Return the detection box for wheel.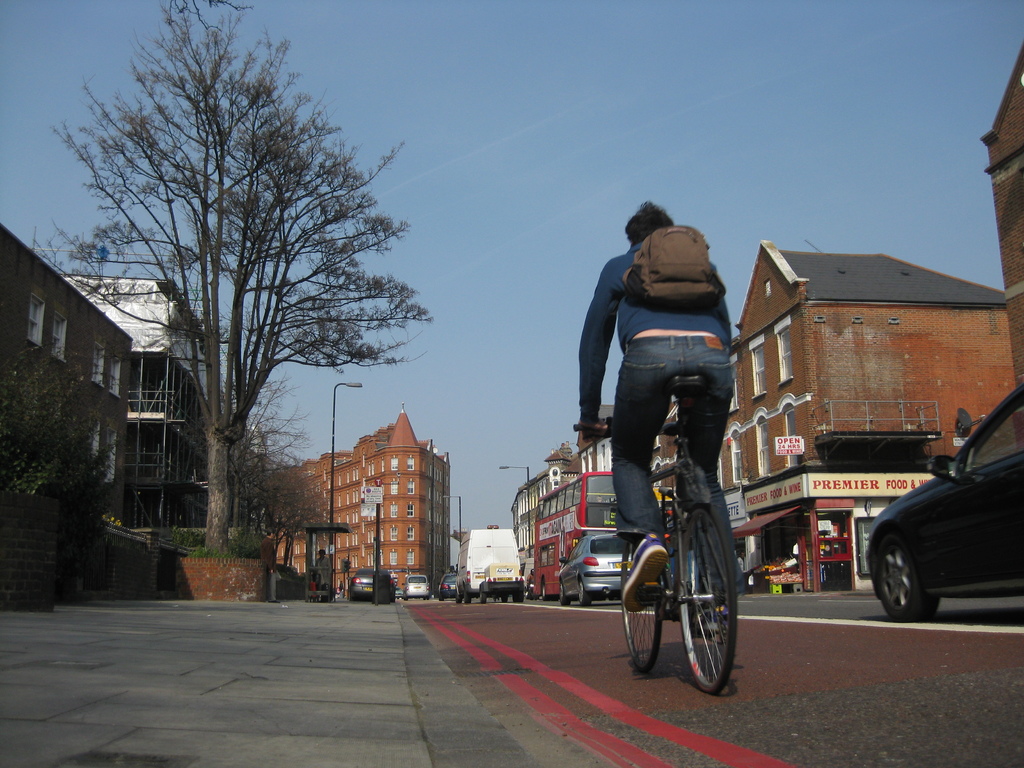
477/588/486/602.
